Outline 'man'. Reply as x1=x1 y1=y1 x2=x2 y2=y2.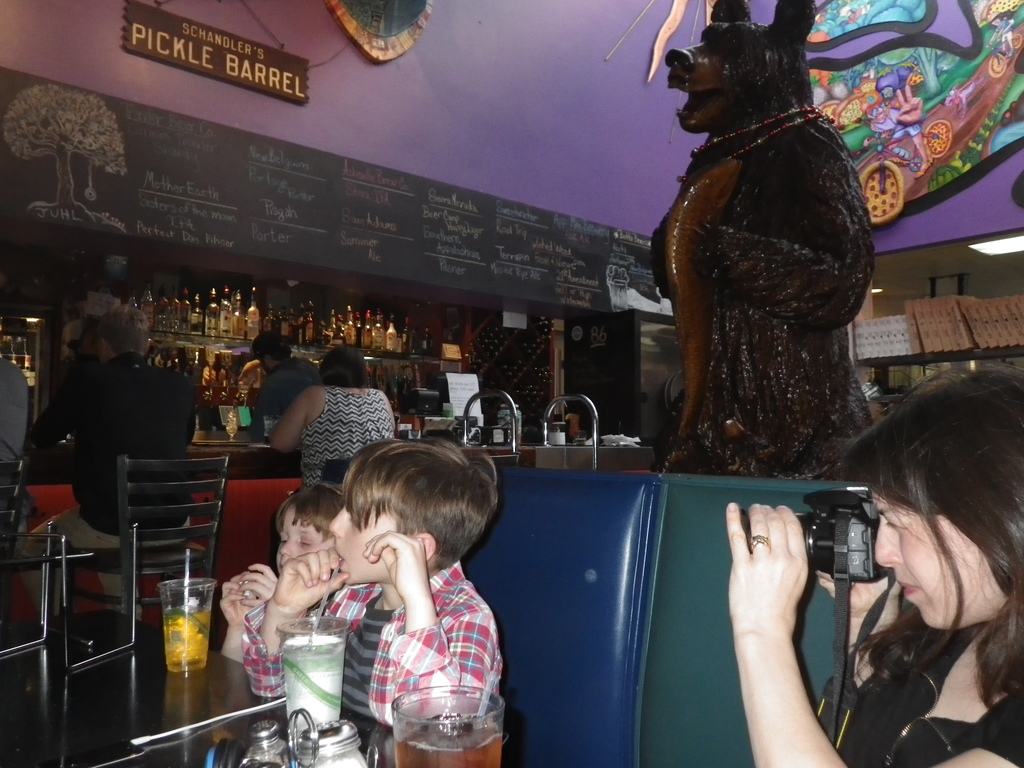
x1=17 y1=307 x2=198 y2=618.
